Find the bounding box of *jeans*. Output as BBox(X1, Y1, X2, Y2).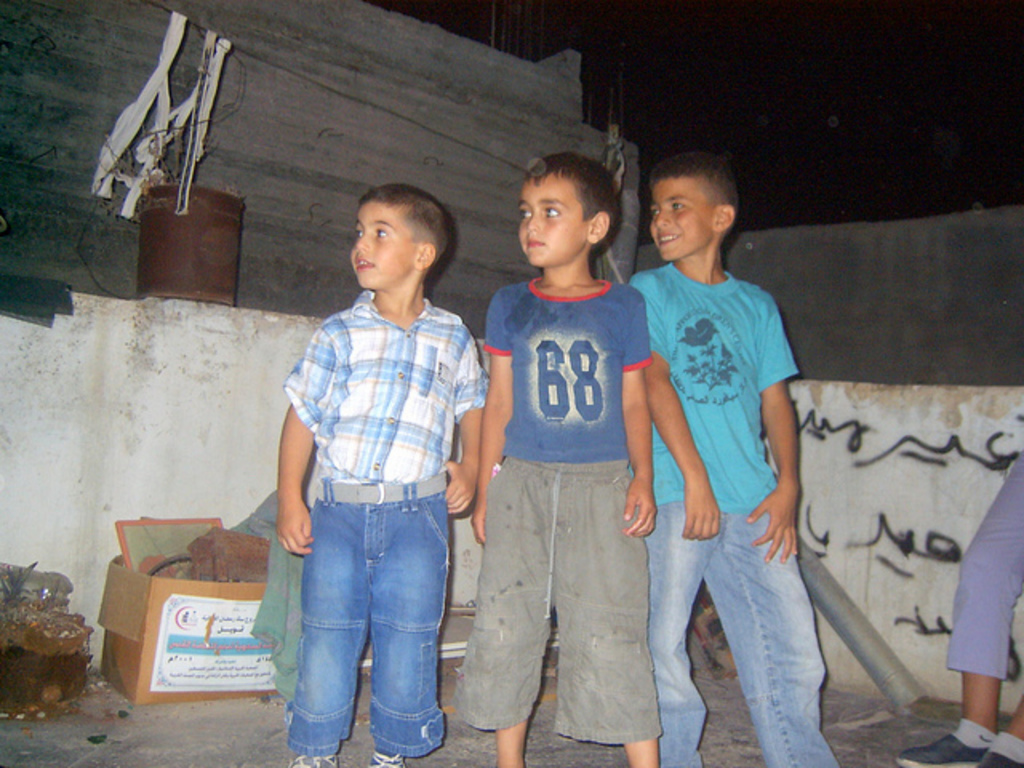
BBox(286, 482, 443, 757).
